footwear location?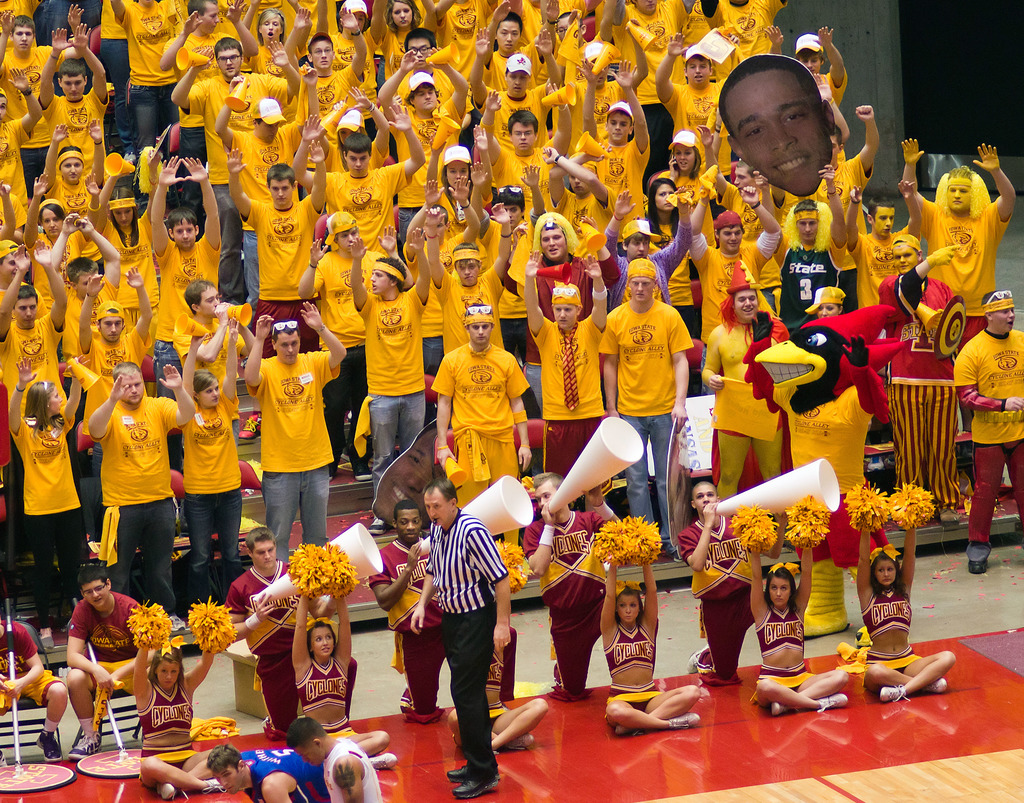
204, 780, 228, 793
